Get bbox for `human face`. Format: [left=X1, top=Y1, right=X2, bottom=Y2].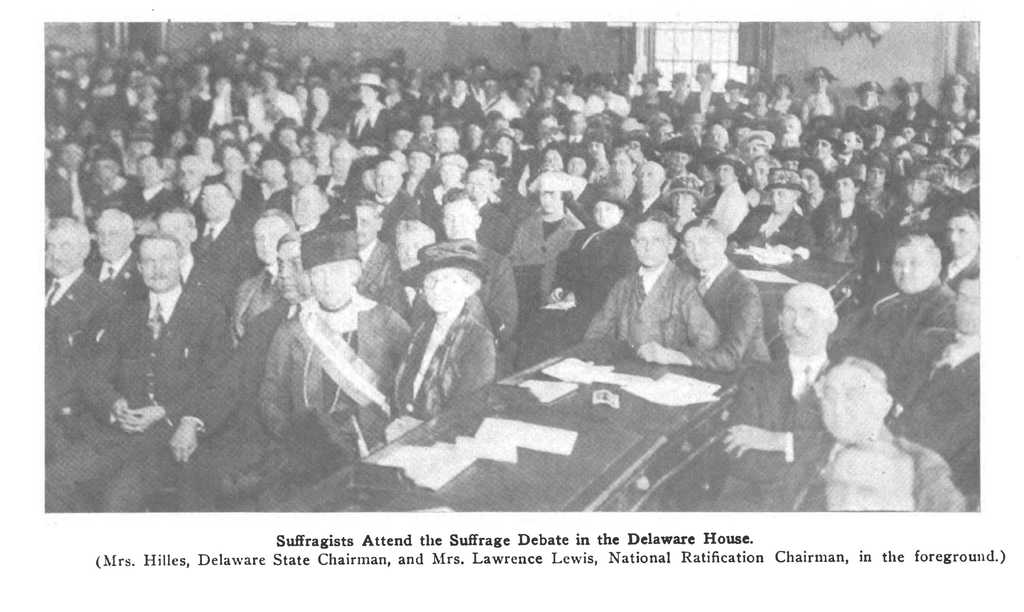
[left=593, top=195, right=618, bottom=227].
